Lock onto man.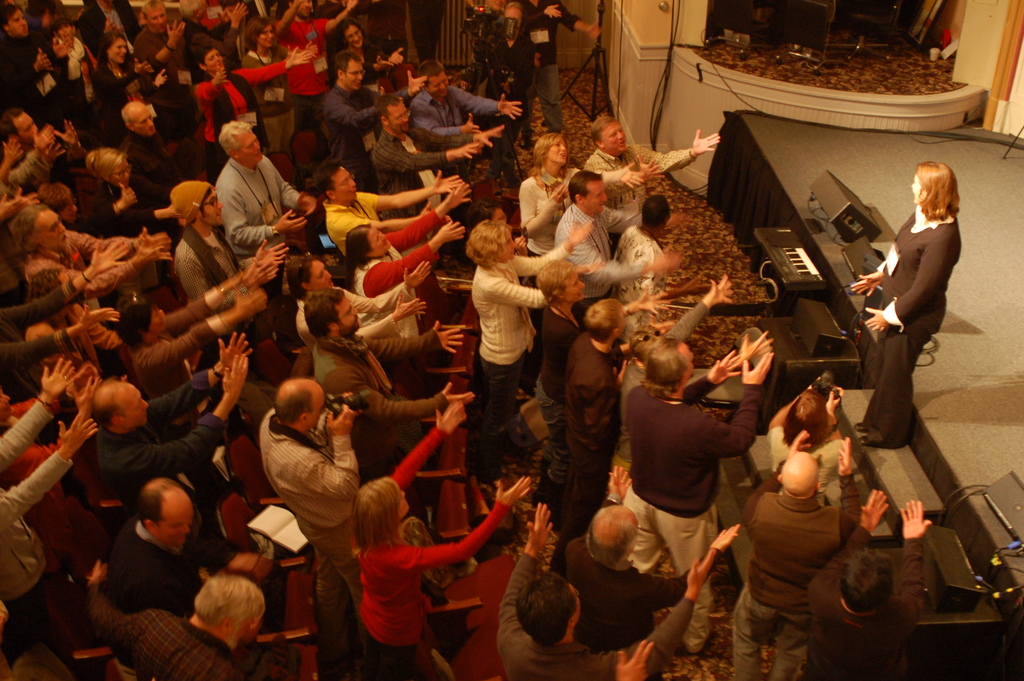
Locked: box(308, 286, 473, 474).
